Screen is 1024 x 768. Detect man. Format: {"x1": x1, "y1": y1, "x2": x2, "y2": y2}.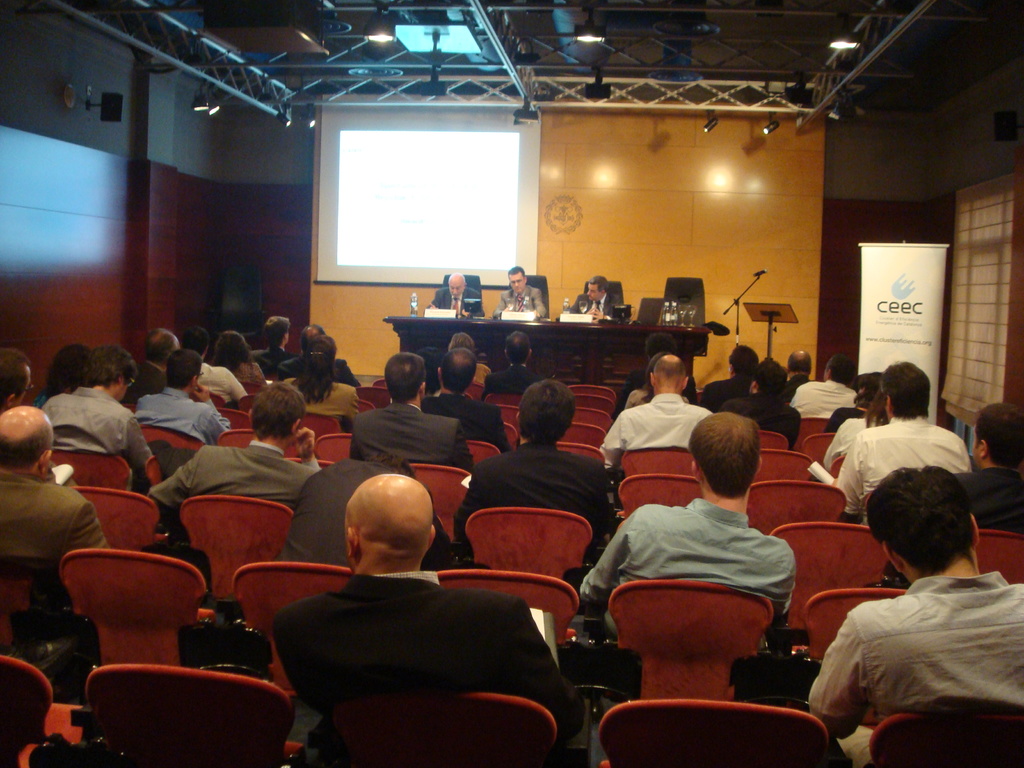
{"x1": 787, "y1": 343, "x2": 800, "y2": 394}.
